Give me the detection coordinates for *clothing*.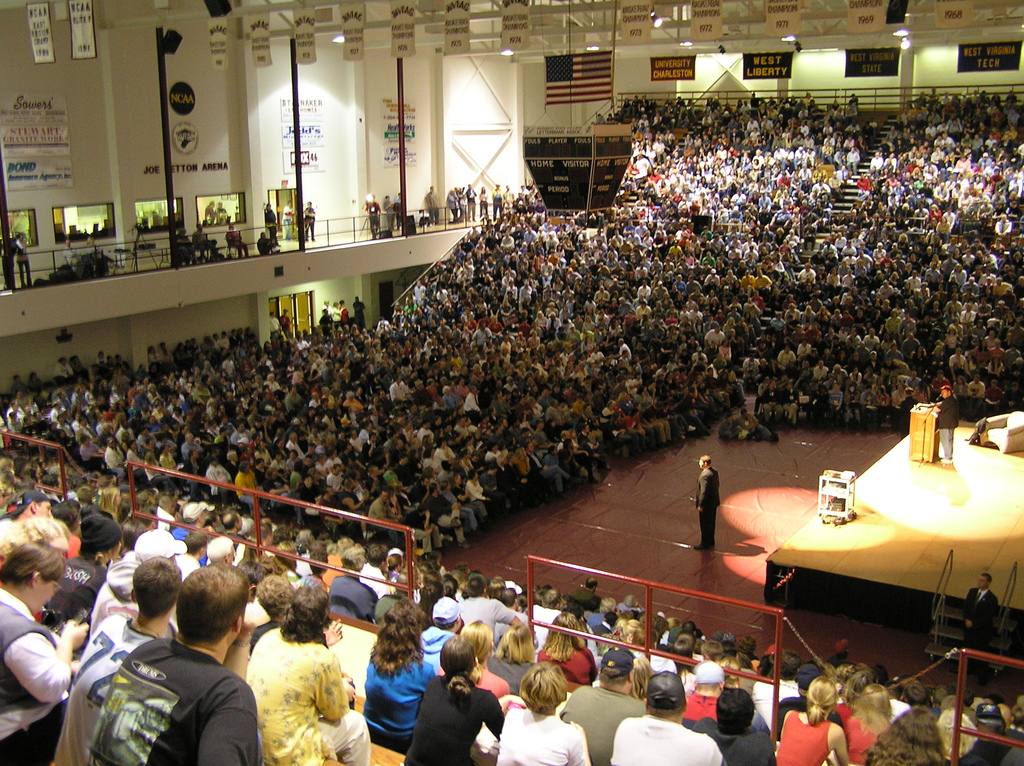
364:203:384:241.
